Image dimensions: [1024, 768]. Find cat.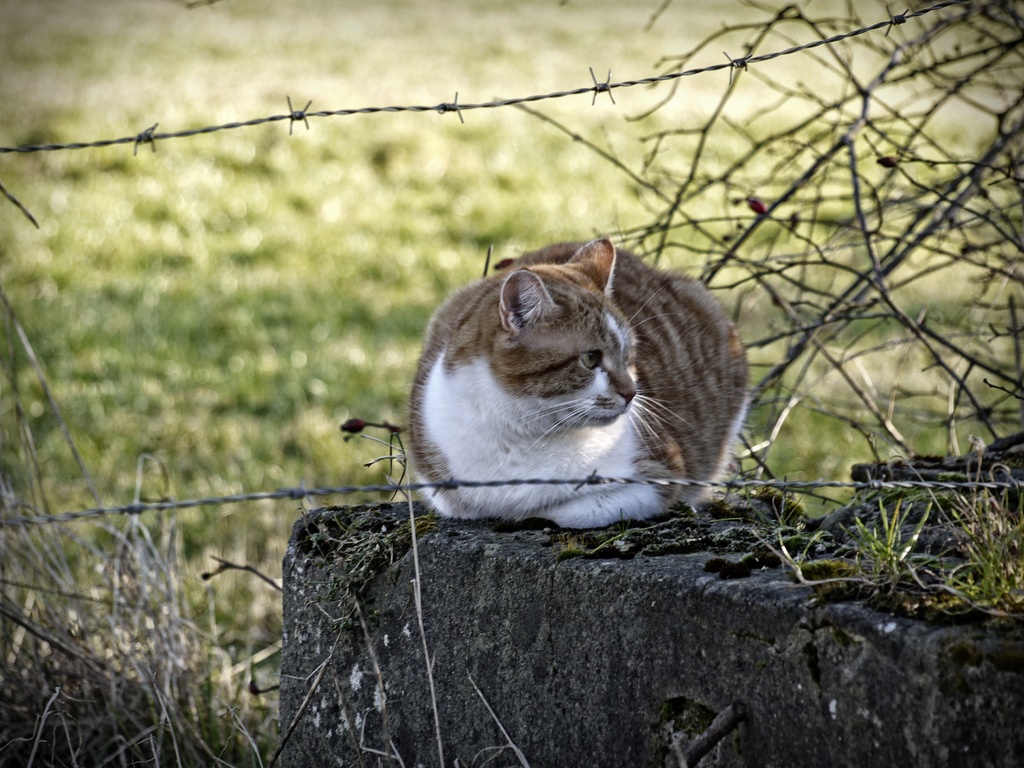
x1=399 y1=232 x2=761 y2=528.
